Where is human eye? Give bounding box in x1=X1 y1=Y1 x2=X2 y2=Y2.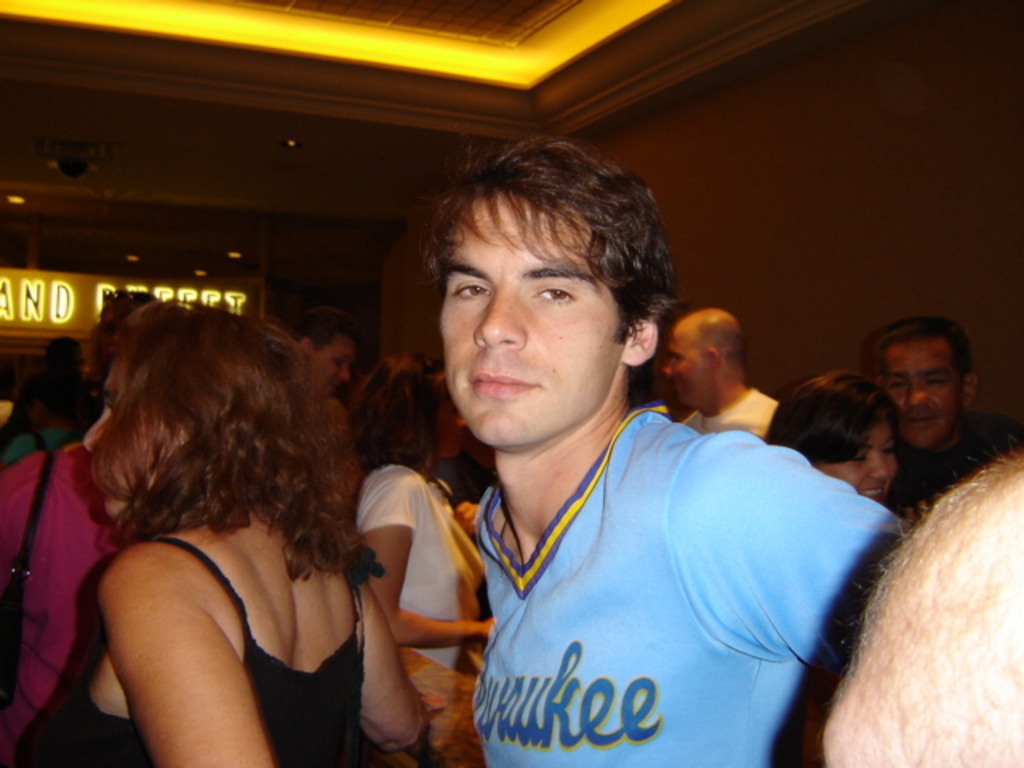
x1=99 y1=398 x2=118 y2=416.
